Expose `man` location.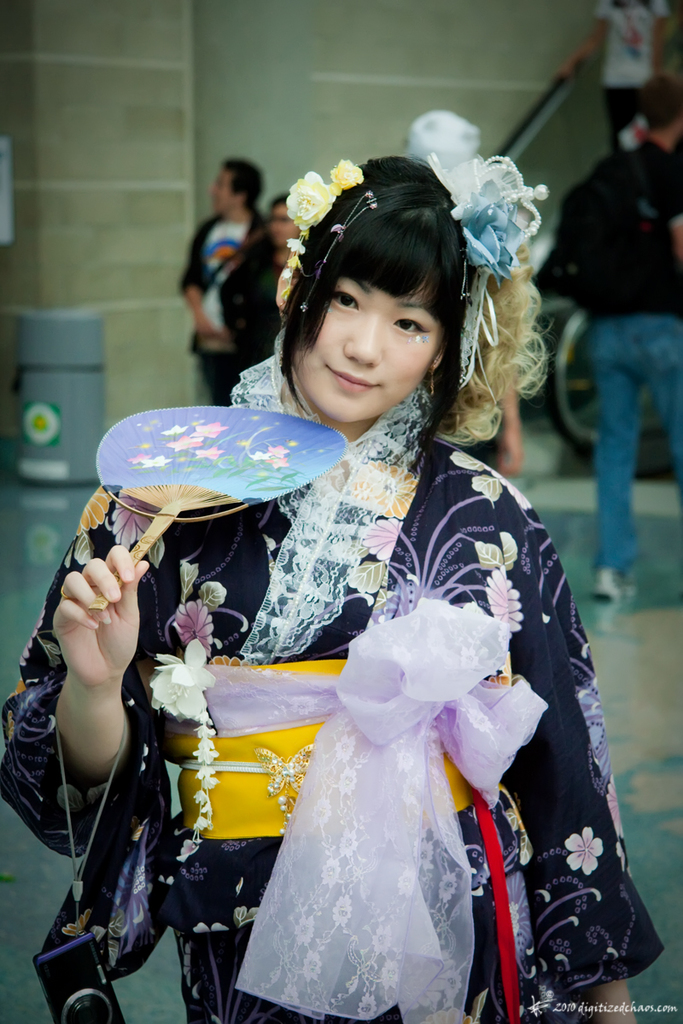
Exposed at {"left": 180, "top": 150, "right": 272, "bottom": 420}.
